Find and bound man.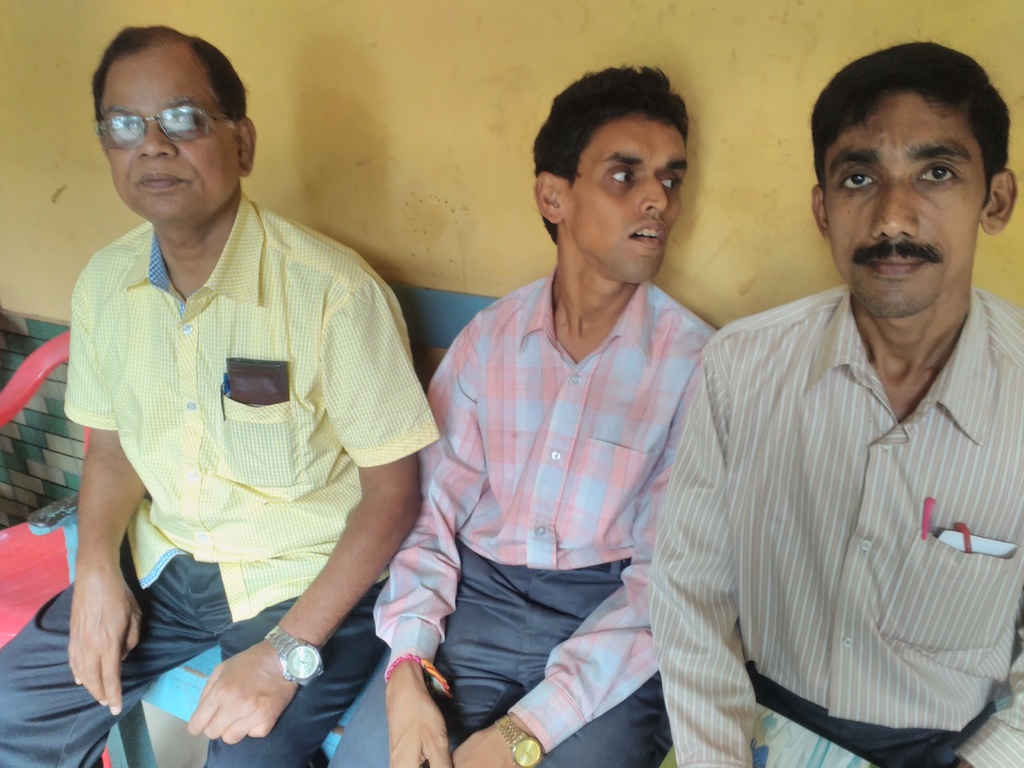
Bound: bbox(328, 59, 723, 767).
